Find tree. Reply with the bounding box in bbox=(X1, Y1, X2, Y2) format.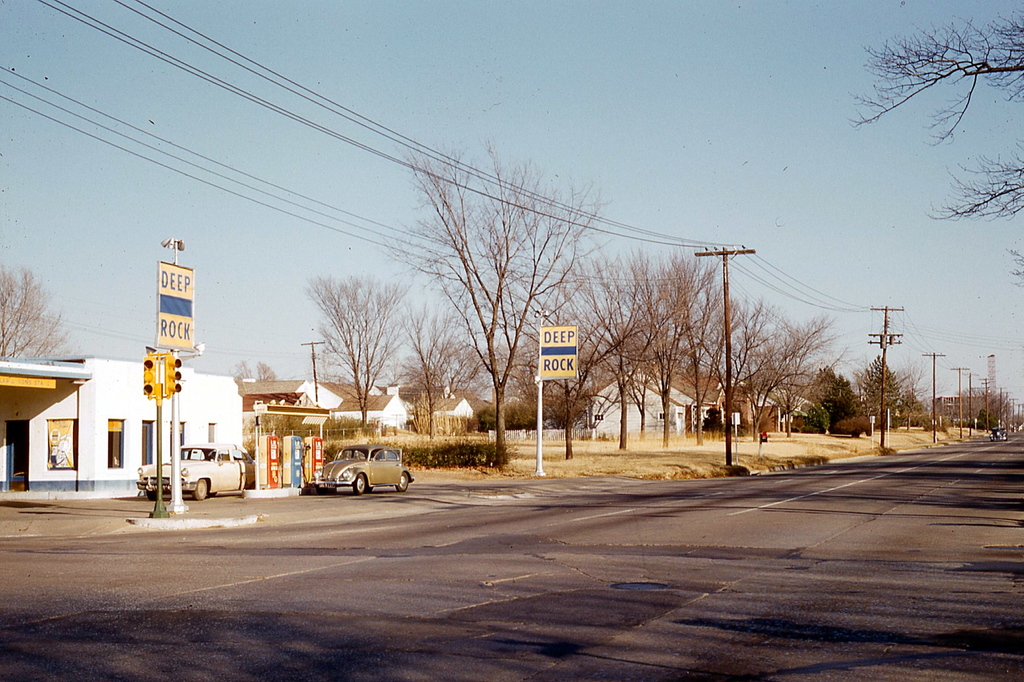
bbox=(232, 357, 289, 382).
